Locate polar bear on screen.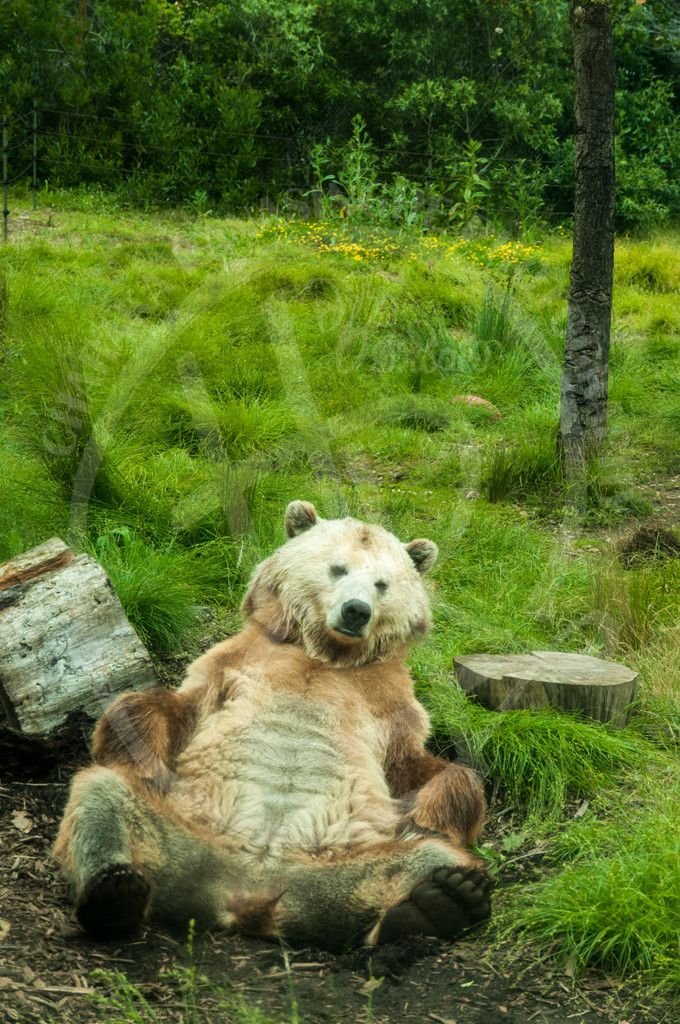
On screen at l=56, t=491, r=508, b=975.
